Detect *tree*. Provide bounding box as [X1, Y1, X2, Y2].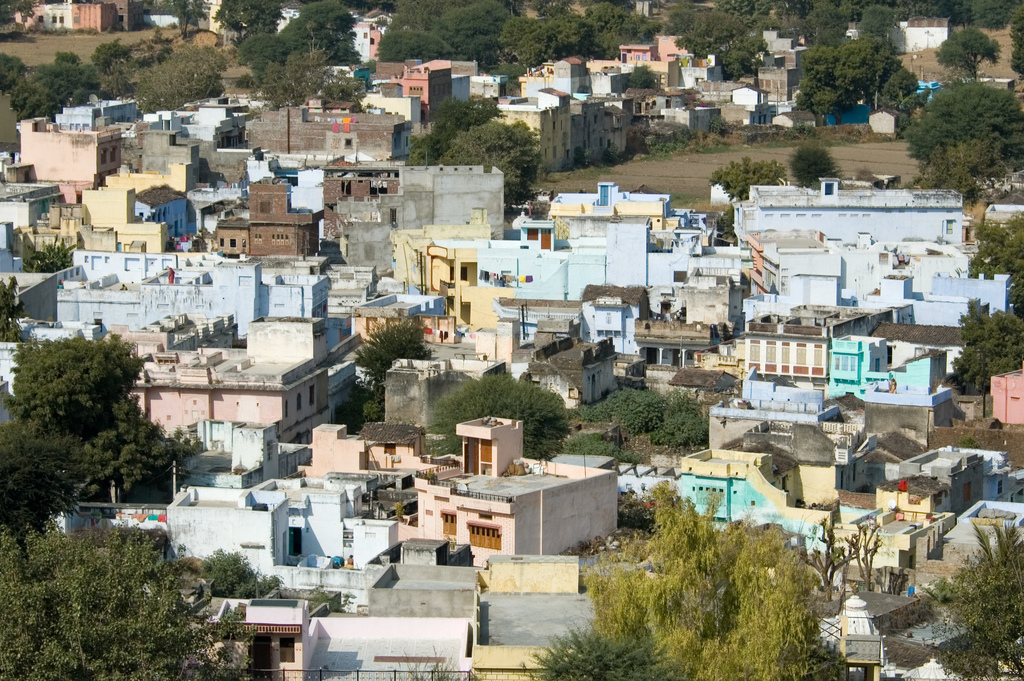
[967, 206, 1023, 276].
